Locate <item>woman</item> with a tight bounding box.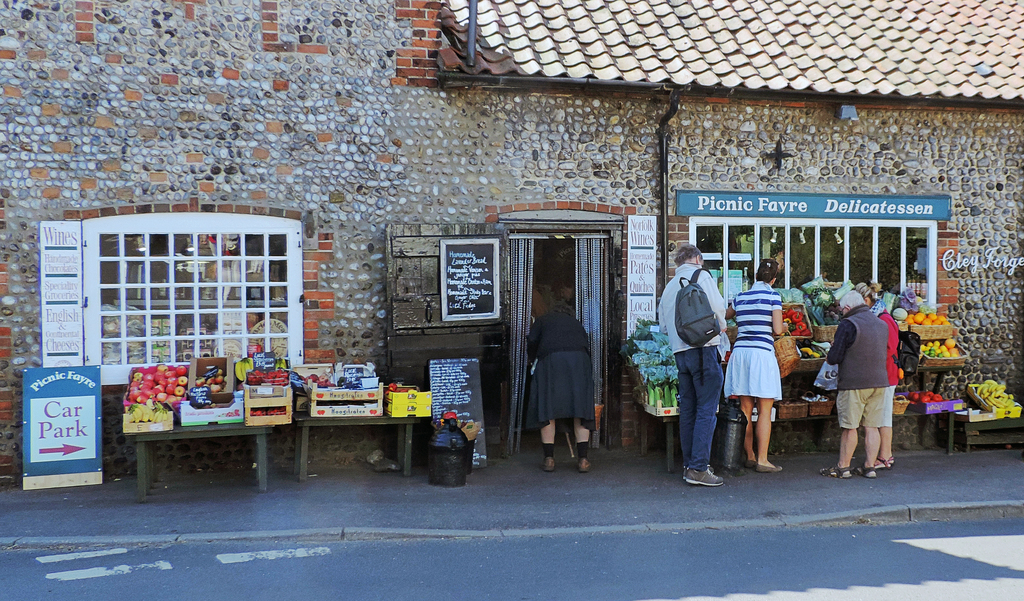
locate(724, 254, 785, 470).
